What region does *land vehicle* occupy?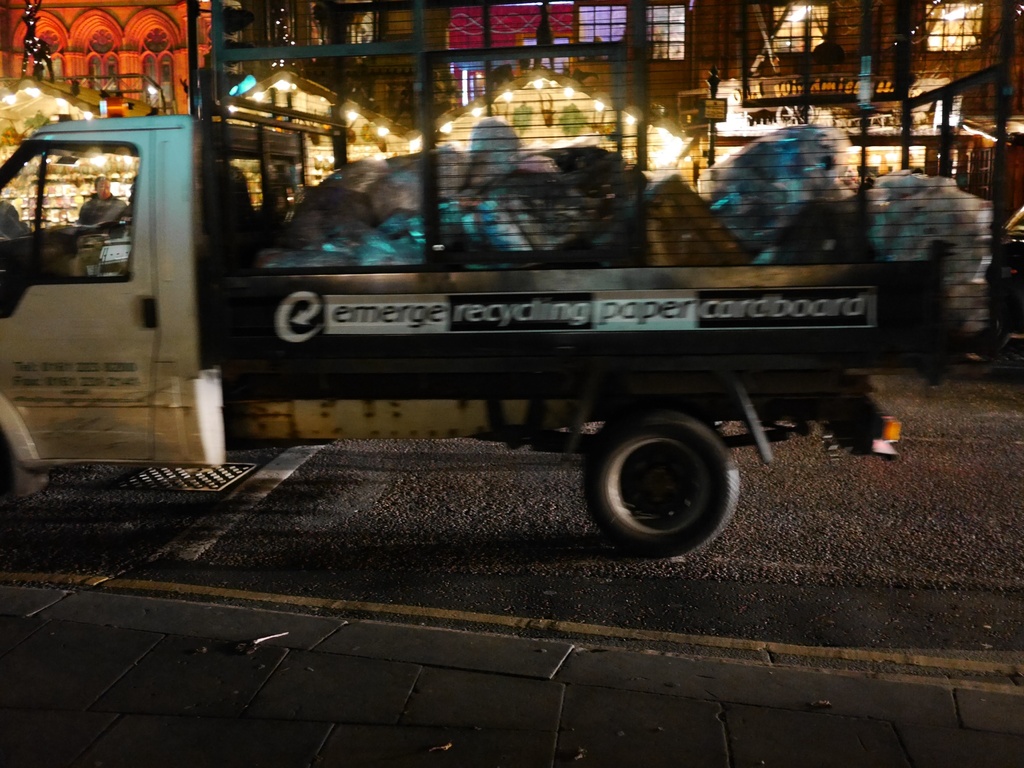
0,0,1004,559.
